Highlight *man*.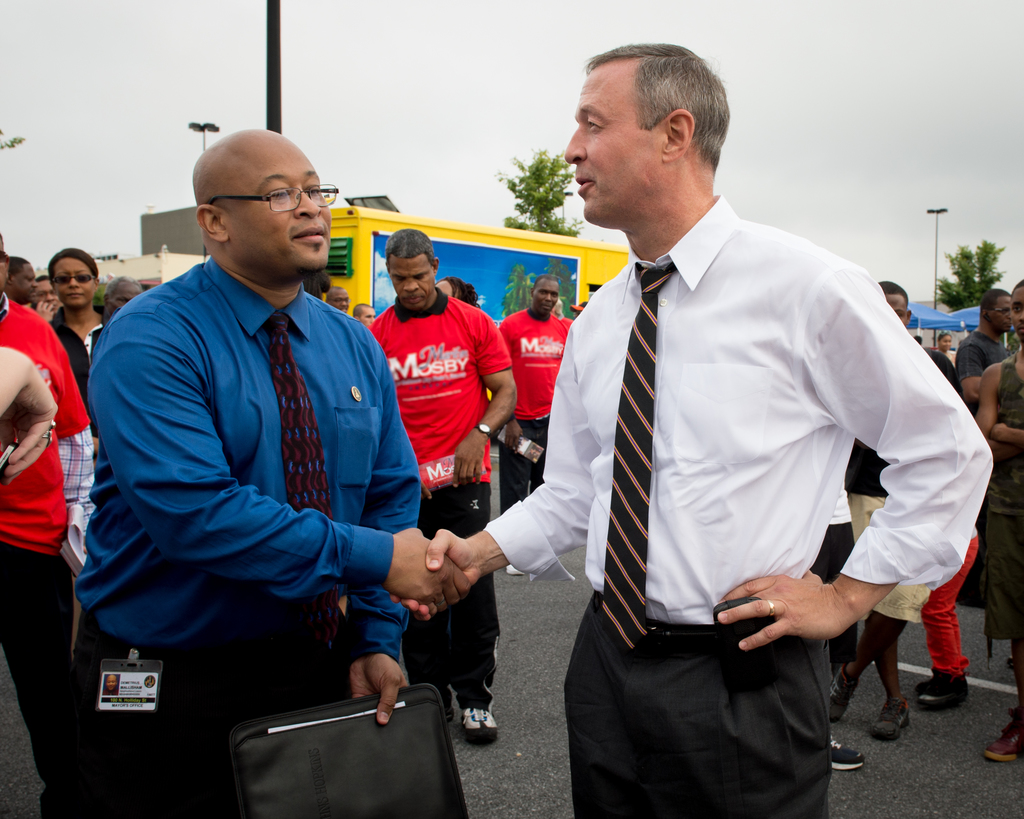
Highlighted region: 389 42 993 818.
